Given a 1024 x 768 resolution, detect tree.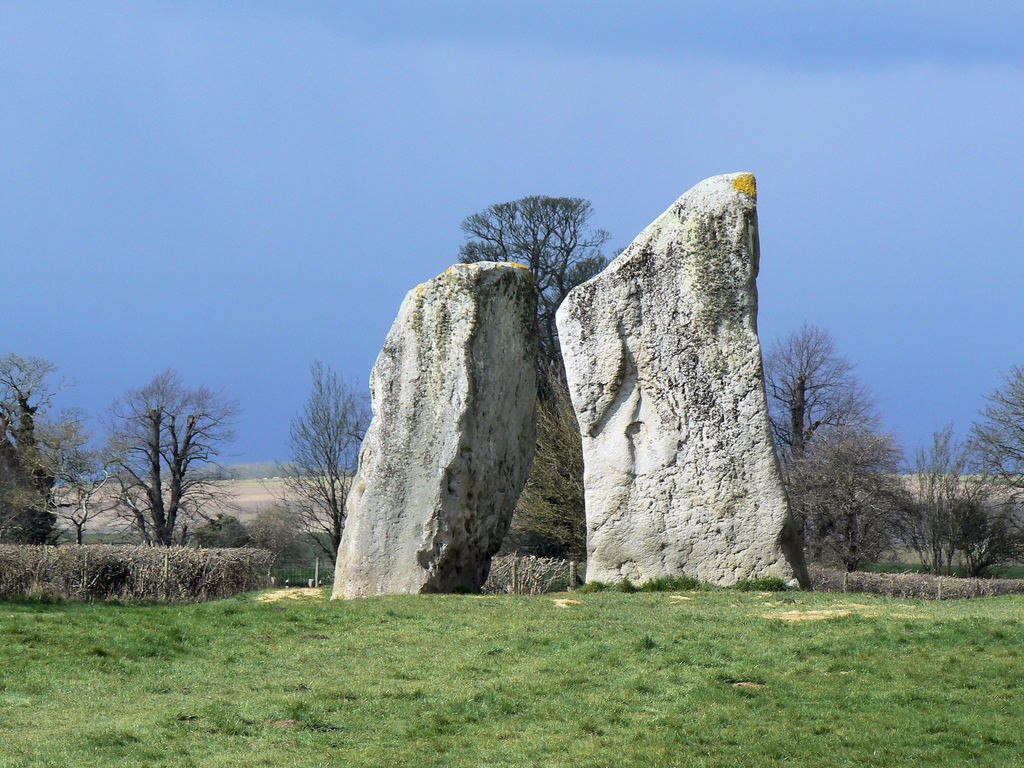
pyautogui.locateOnScreen(932, 364, 1023, 577).
